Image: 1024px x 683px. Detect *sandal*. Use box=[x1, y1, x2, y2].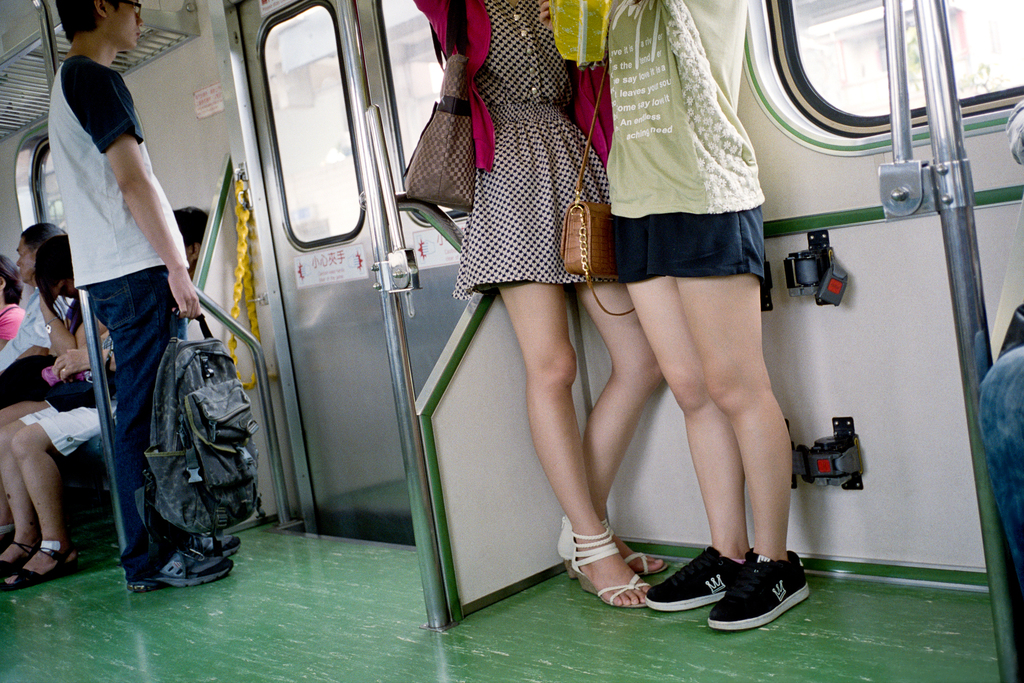
box=[0, 536, 39, 582].
